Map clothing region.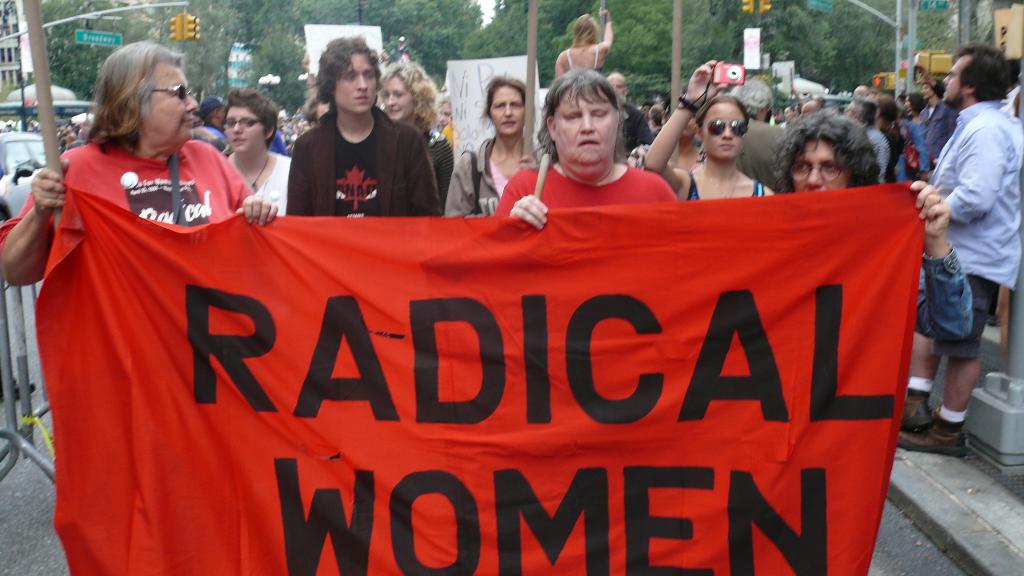
Mapped to 191/120/225/148.
